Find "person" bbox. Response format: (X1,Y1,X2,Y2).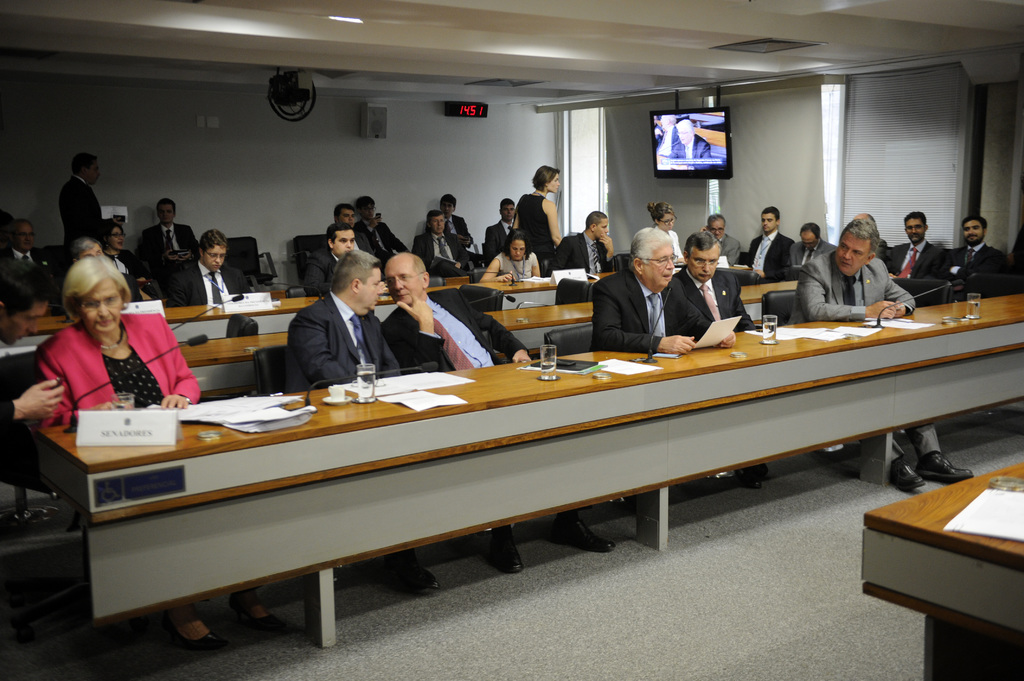
(56,146,102,251).
